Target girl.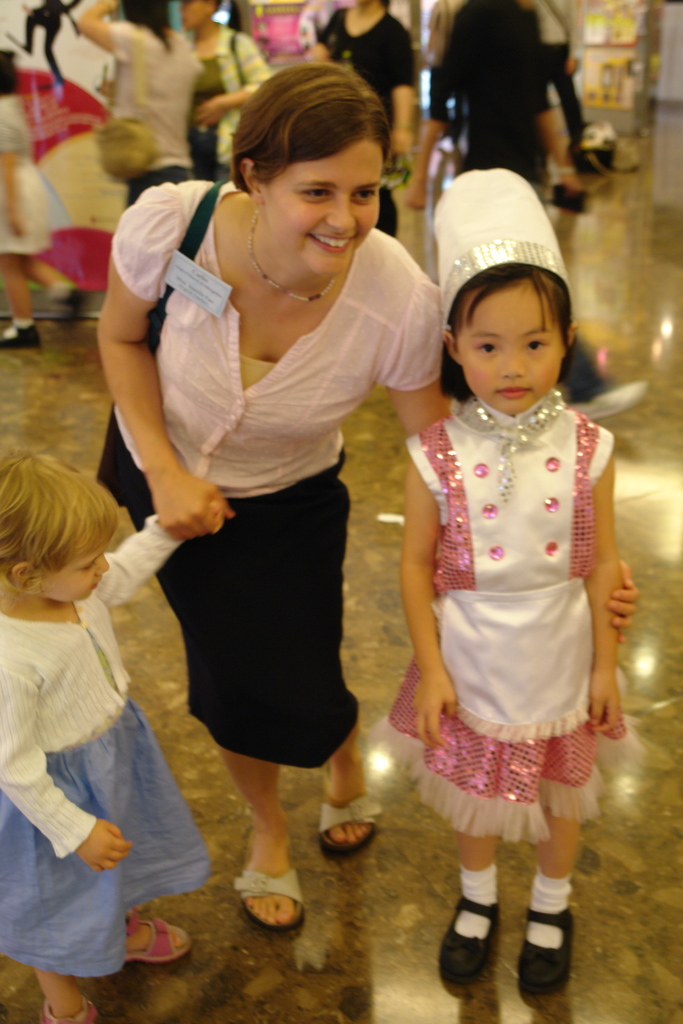
Target region: {"left": 1, "top": 449, "right": 215, "bottom": 1023}.
